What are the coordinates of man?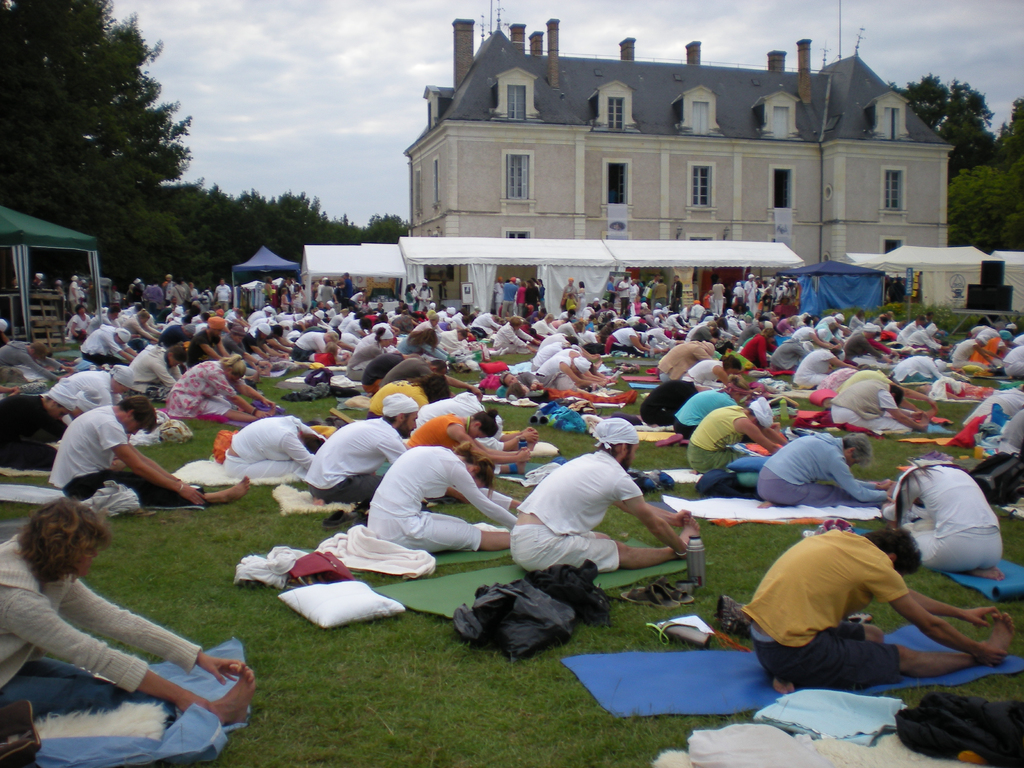
crop(0, 335, 73, 380).
